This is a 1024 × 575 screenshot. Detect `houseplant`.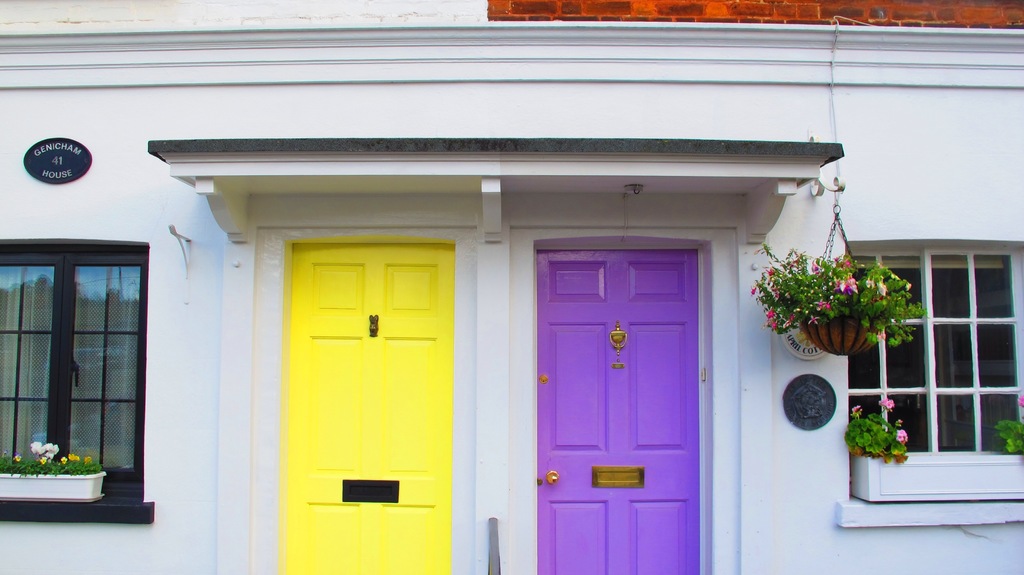
{"x1": 0, "y1": 435, "x2": 107, "y2": 505}.
